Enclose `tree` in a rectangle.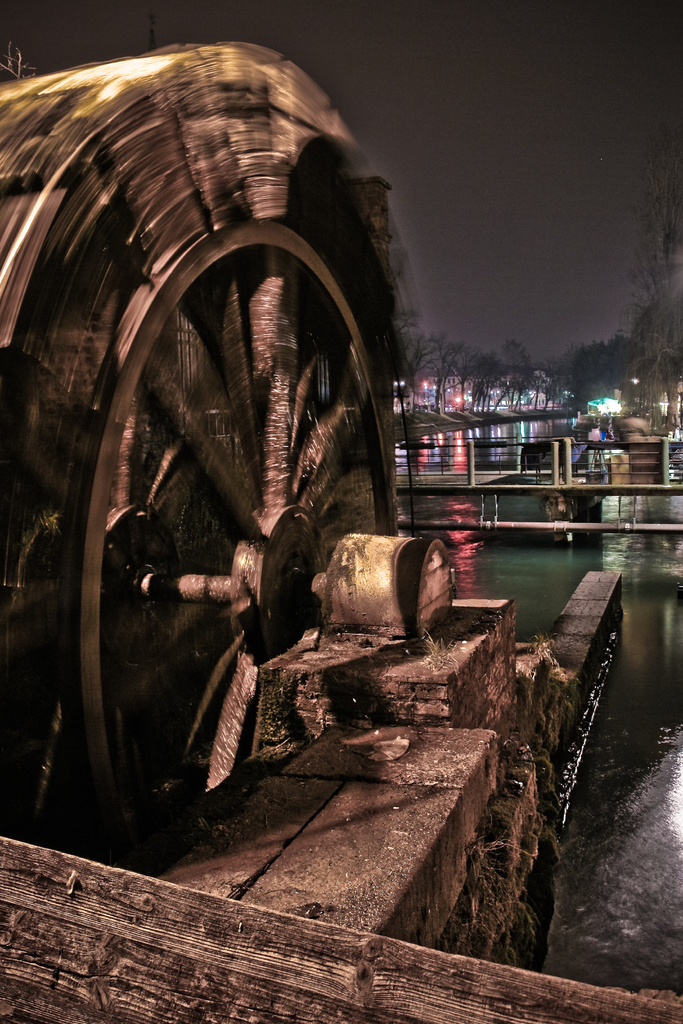
{"x1": 462, "y1": 345, "x2": 502, "y2": 417}.
